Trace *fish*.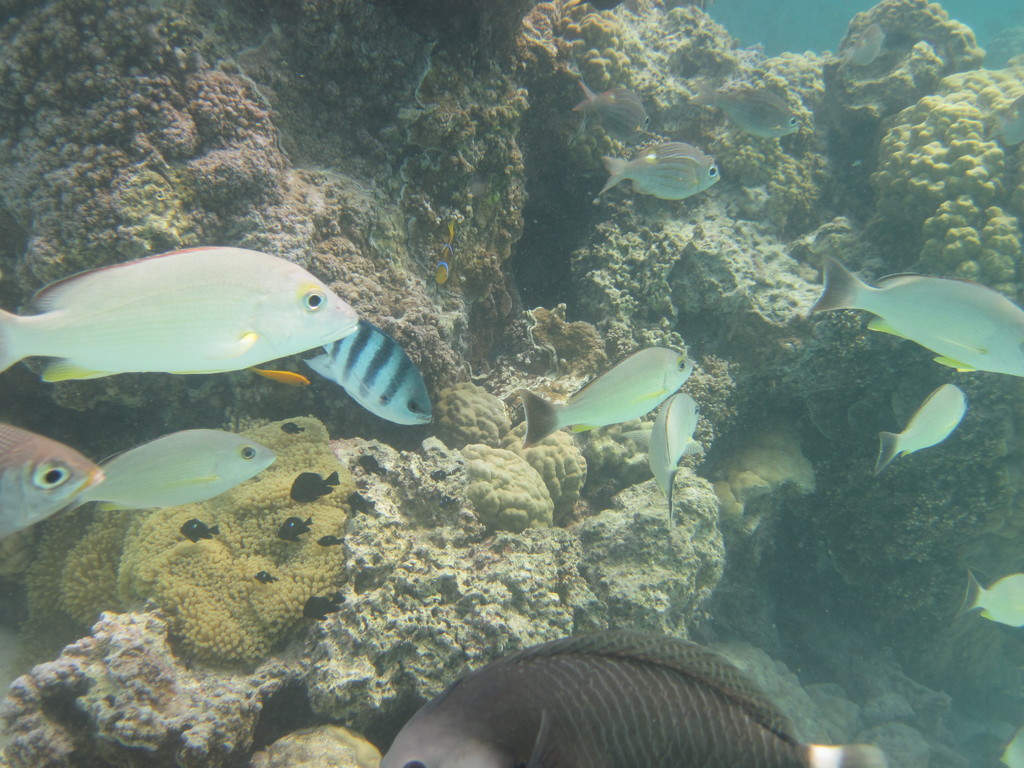
Traced to [x1=508, y1=337, x2=697, y2=455].
